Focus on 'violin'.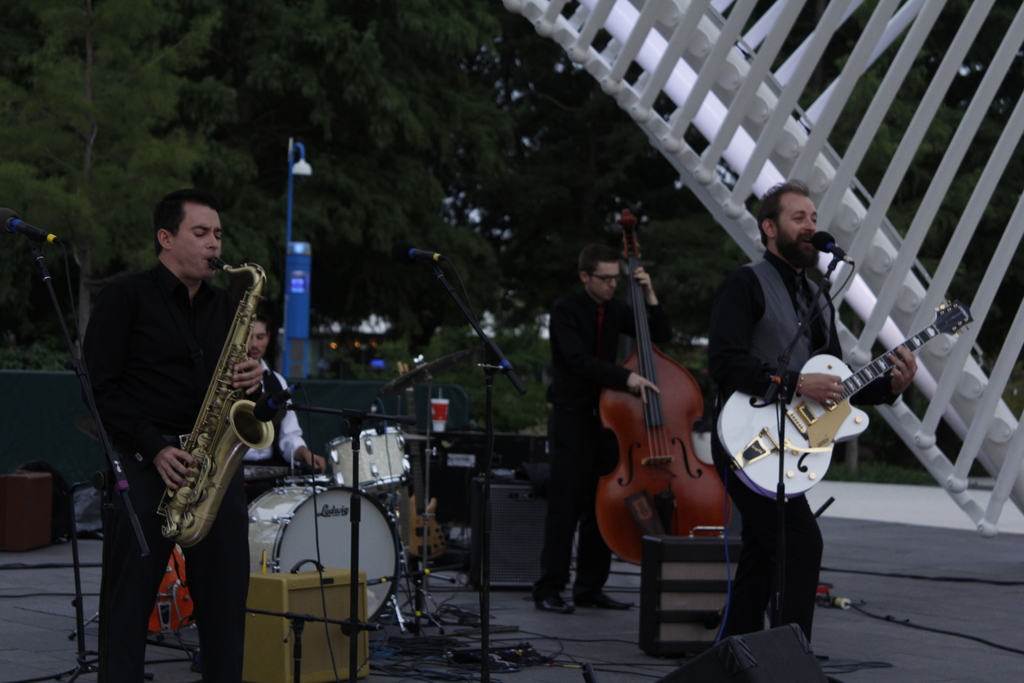
Focused at <box>588,195,728,571</box>.
